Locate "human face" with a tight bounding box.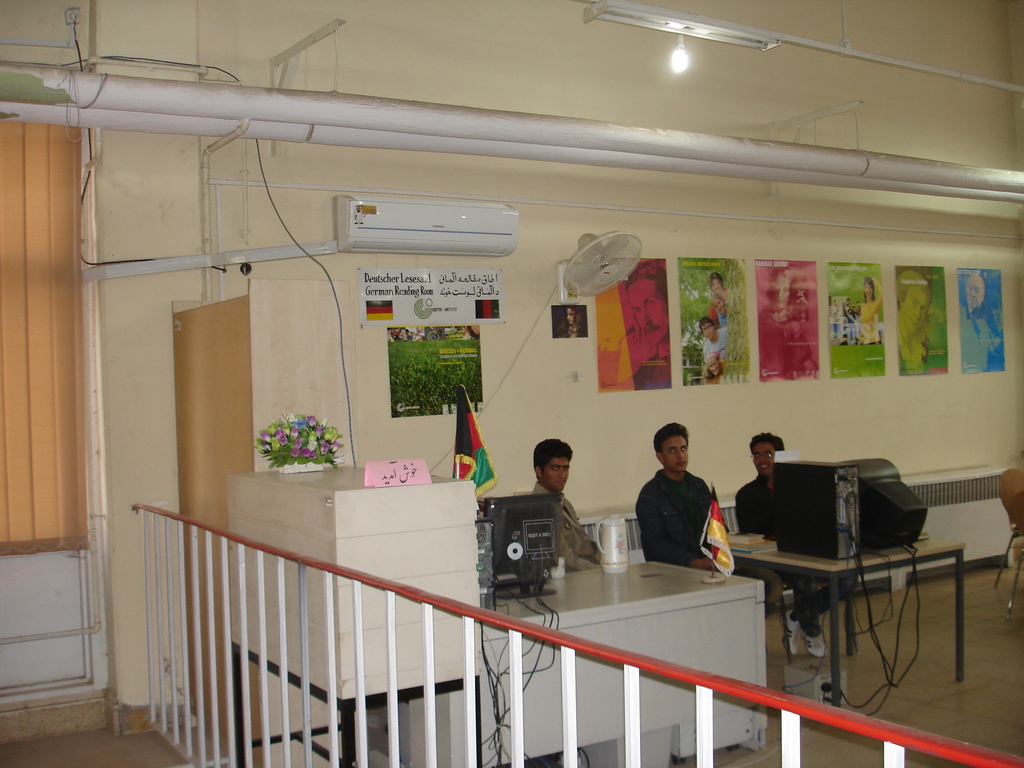
bbox(544, 454, 568, 494).
